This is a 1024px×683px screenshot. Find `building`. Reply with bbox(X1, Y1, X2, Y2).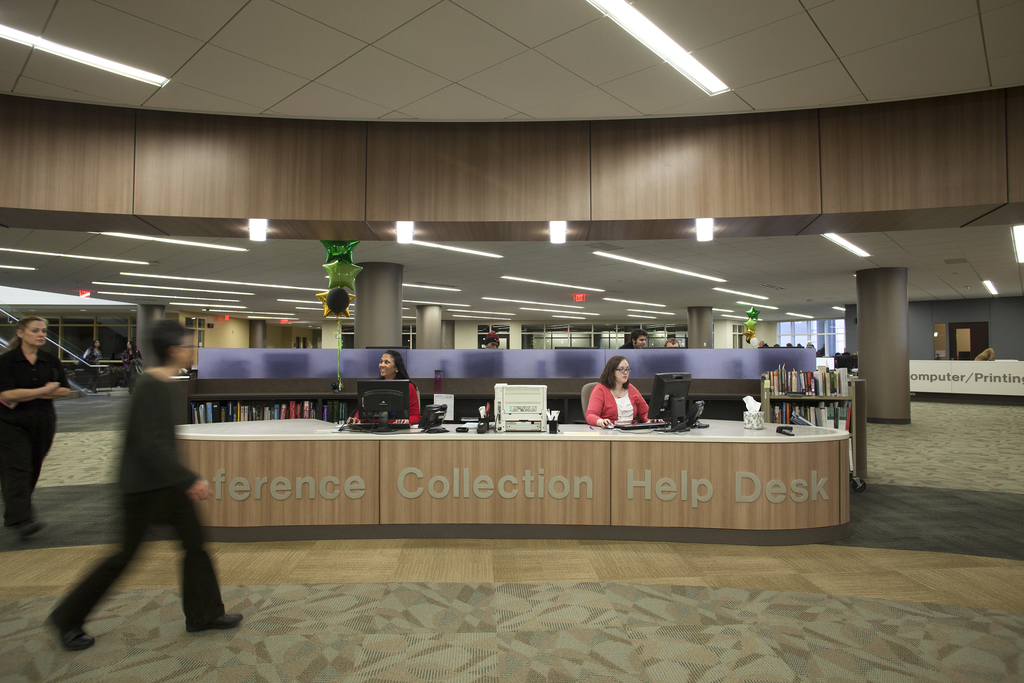
bbox(0, 0, 1023, 682).
